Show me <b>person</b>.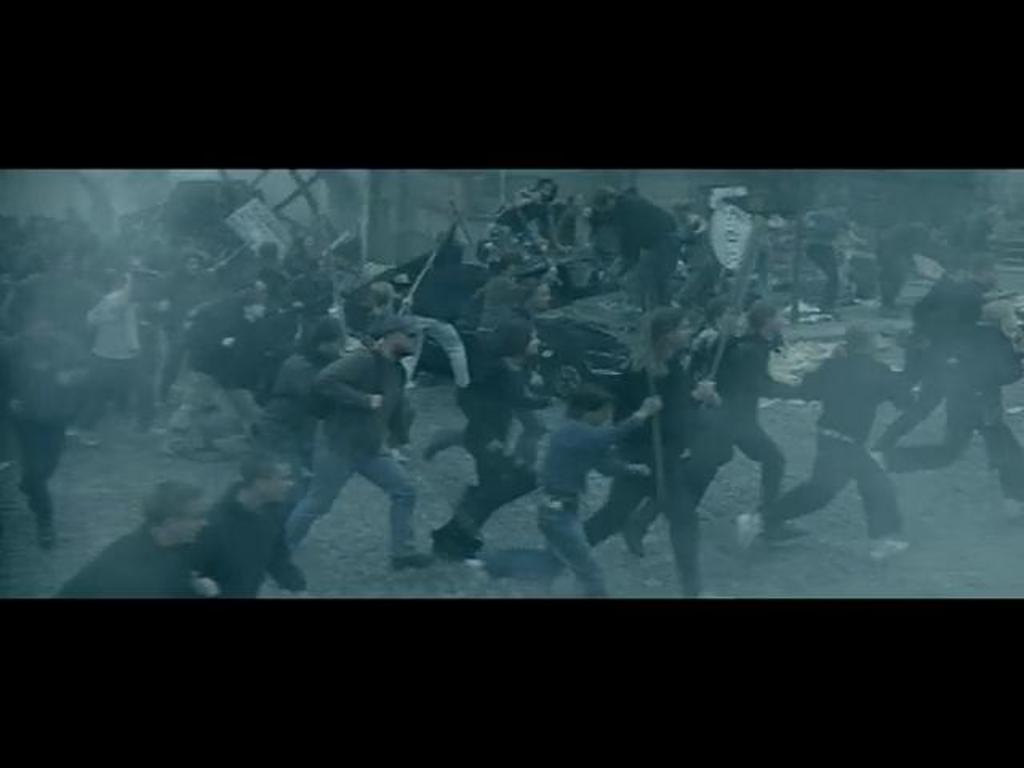
<b>person</b> is here: [left=154, top=275, right=270, bottom=453].
